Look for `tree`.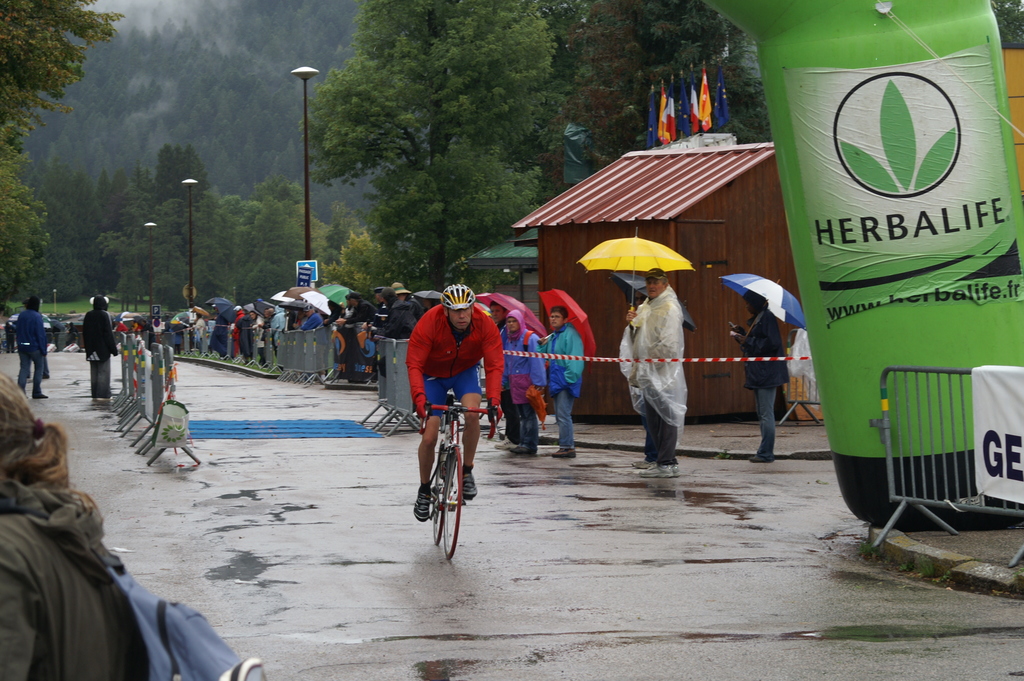
Found: box=[0, 0, 125, 280].
